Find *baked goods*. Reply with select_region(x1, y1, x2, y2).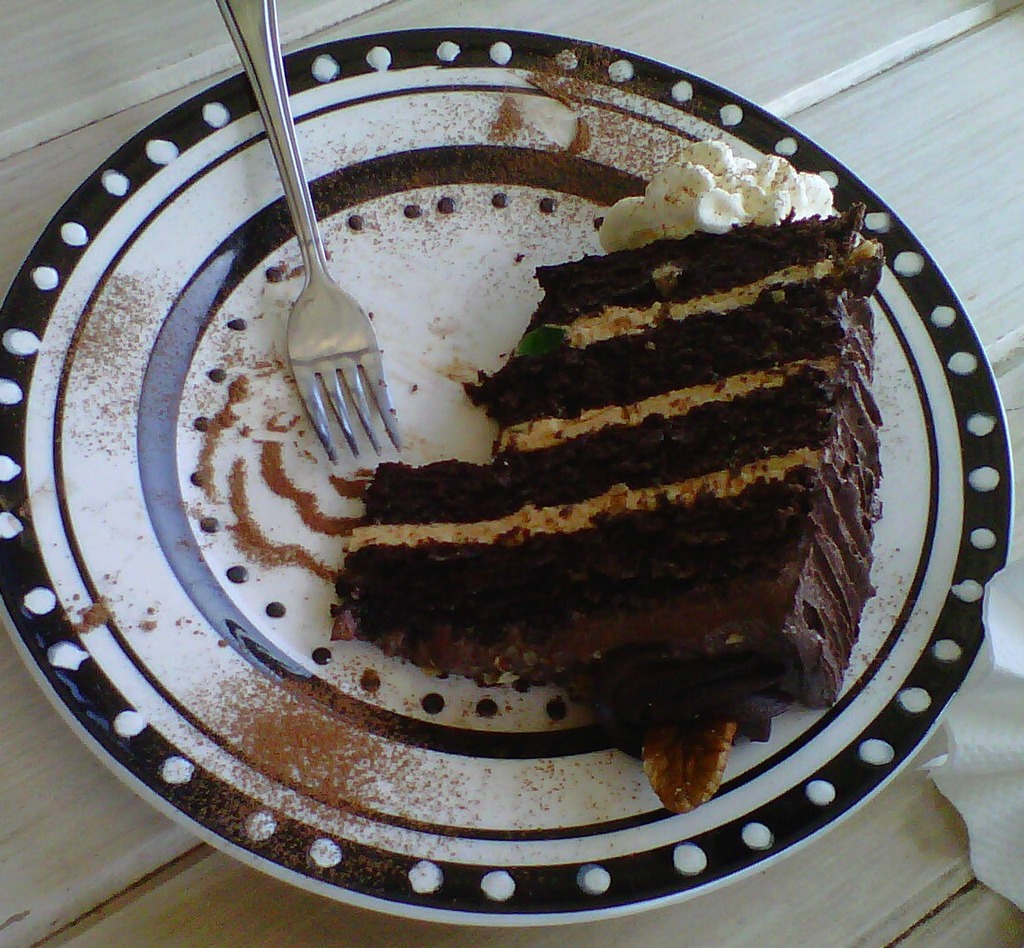
select_region(330, 134, 887, 814).
